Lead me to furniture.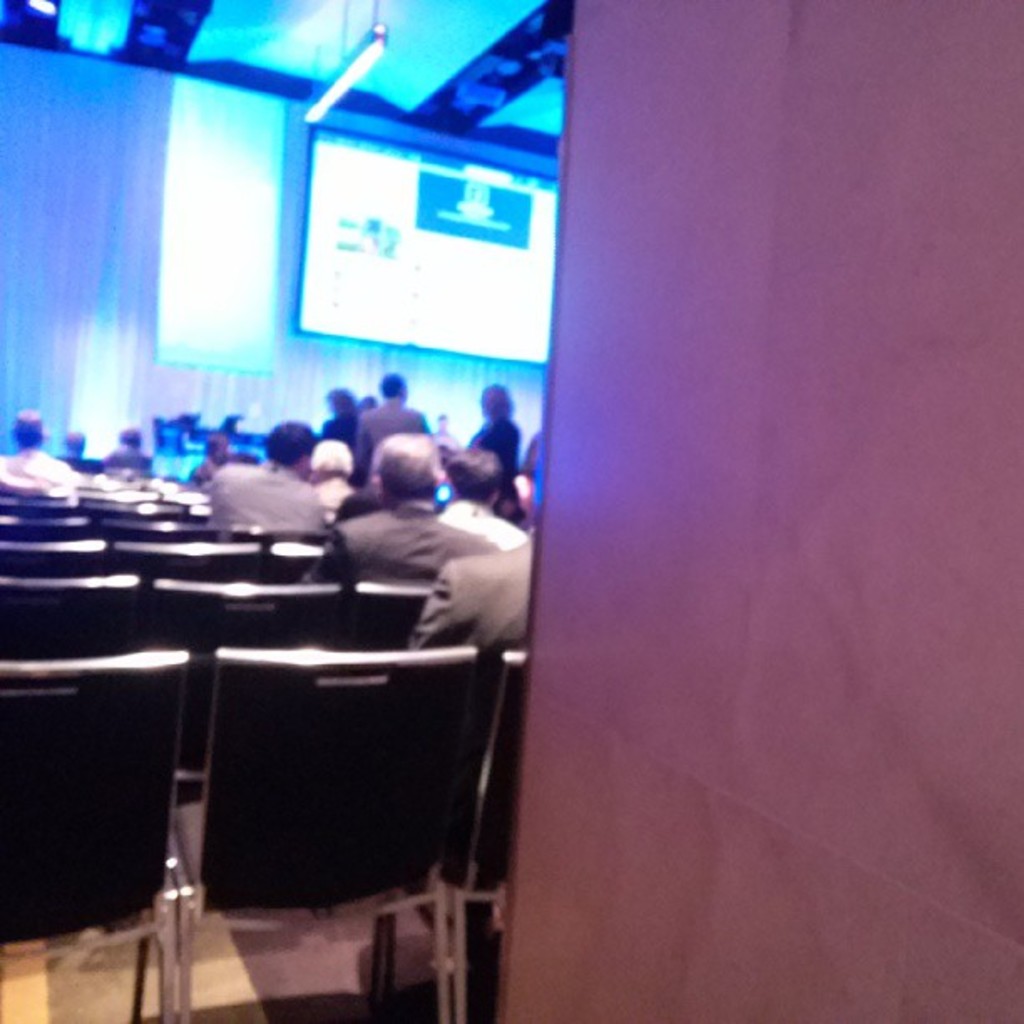
Lead to 0 514 92 540.
